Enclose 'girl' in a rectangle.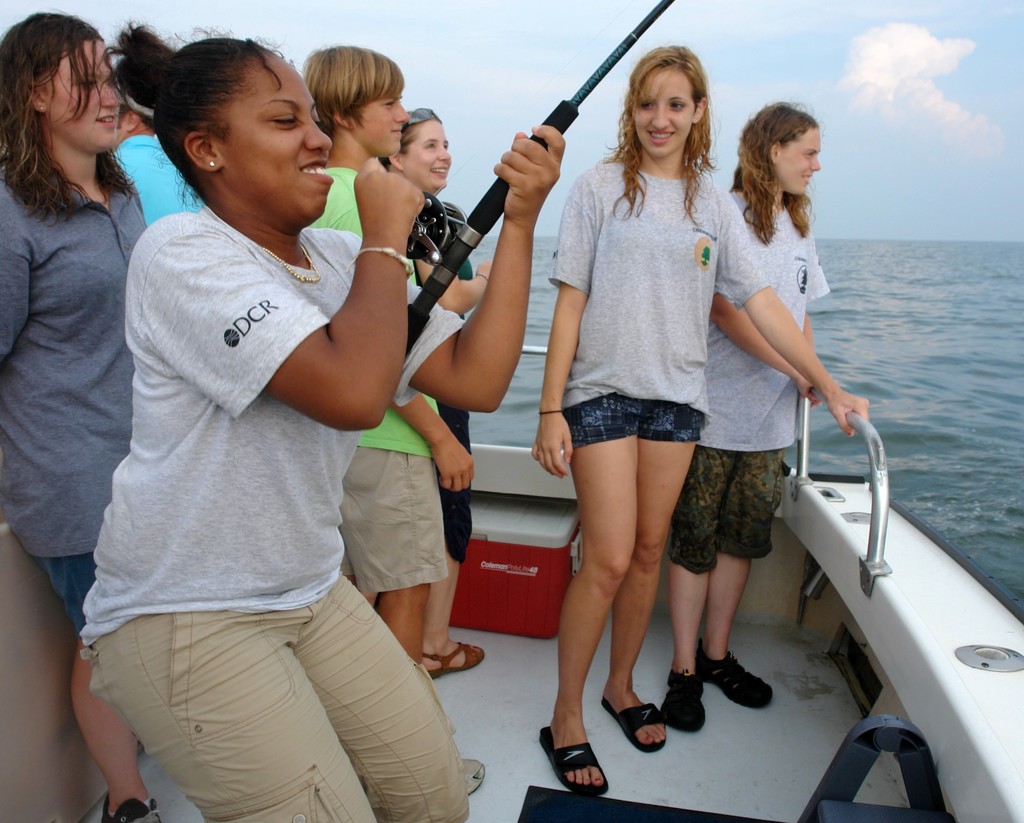
{"x1": 538, "y1": 44, "x2": 871, "y2": 792}.
